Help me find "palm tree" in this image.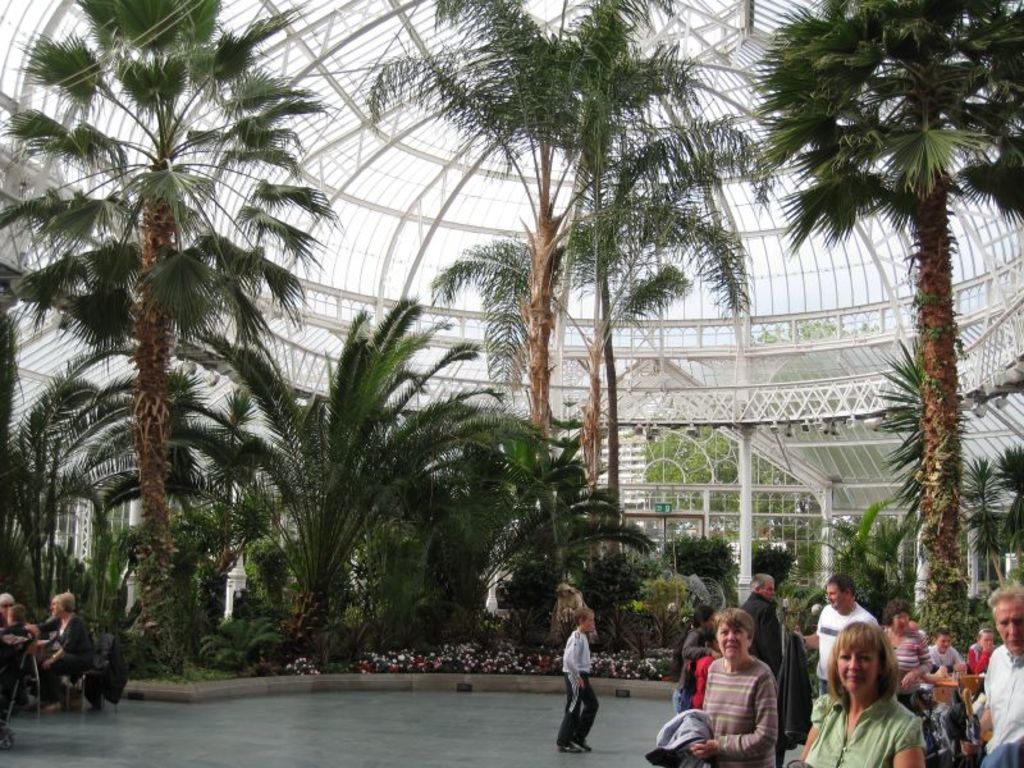
Found it: detection(831, 500, 945, 676).
